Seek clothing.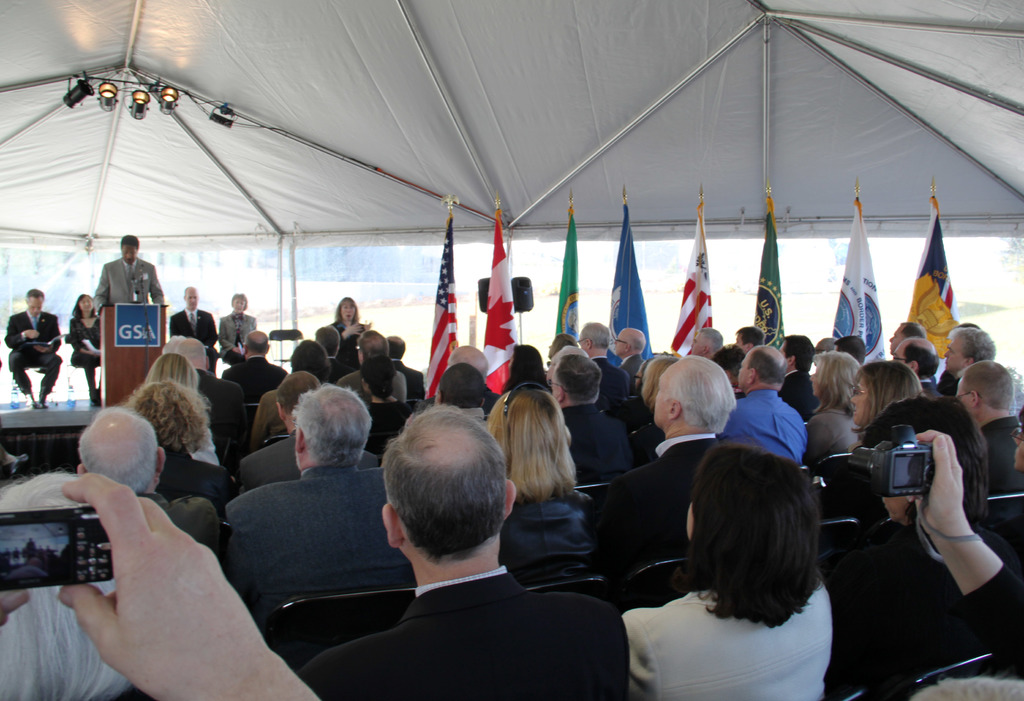
BBox(232, 349, 284, 397).
